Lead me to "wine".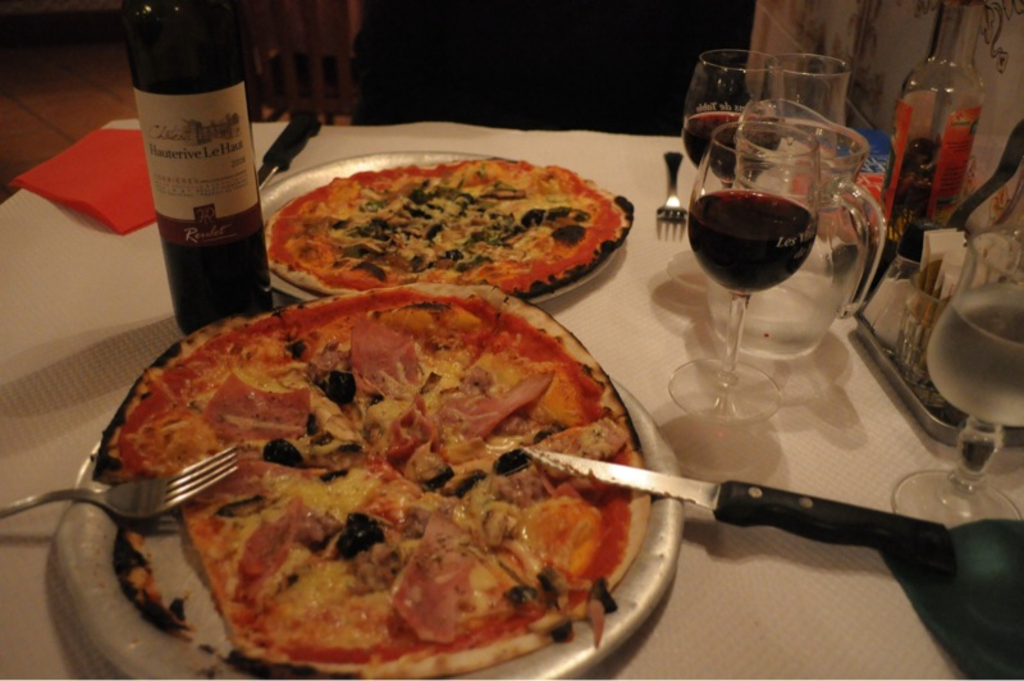
Lead to x1=677, y1=104, x2=787, y2=179.
